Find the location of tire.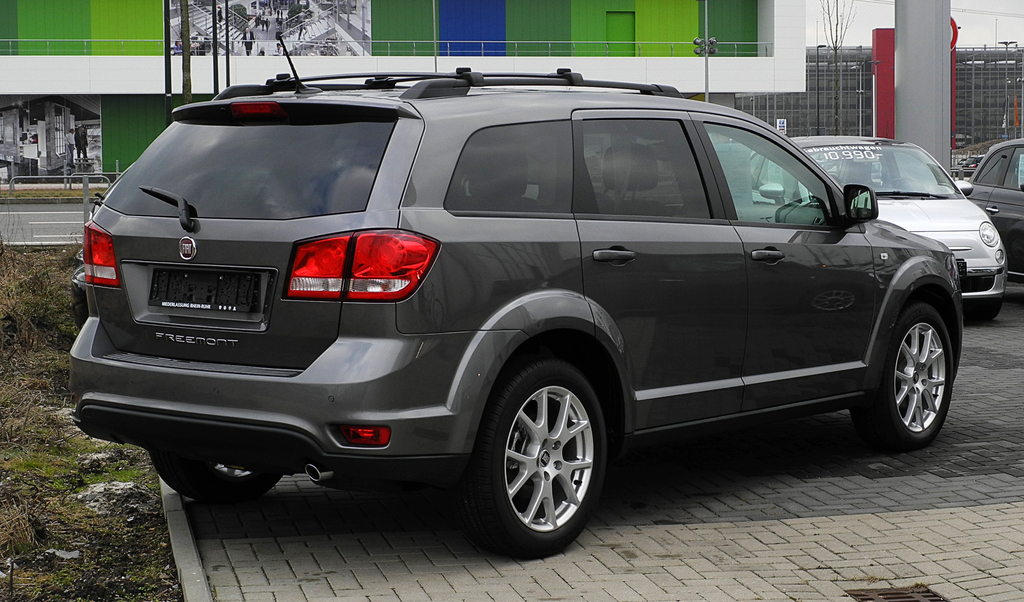
Location: {"x1": 849, "y1": 296, "x2": 953, "y2": 456}.
